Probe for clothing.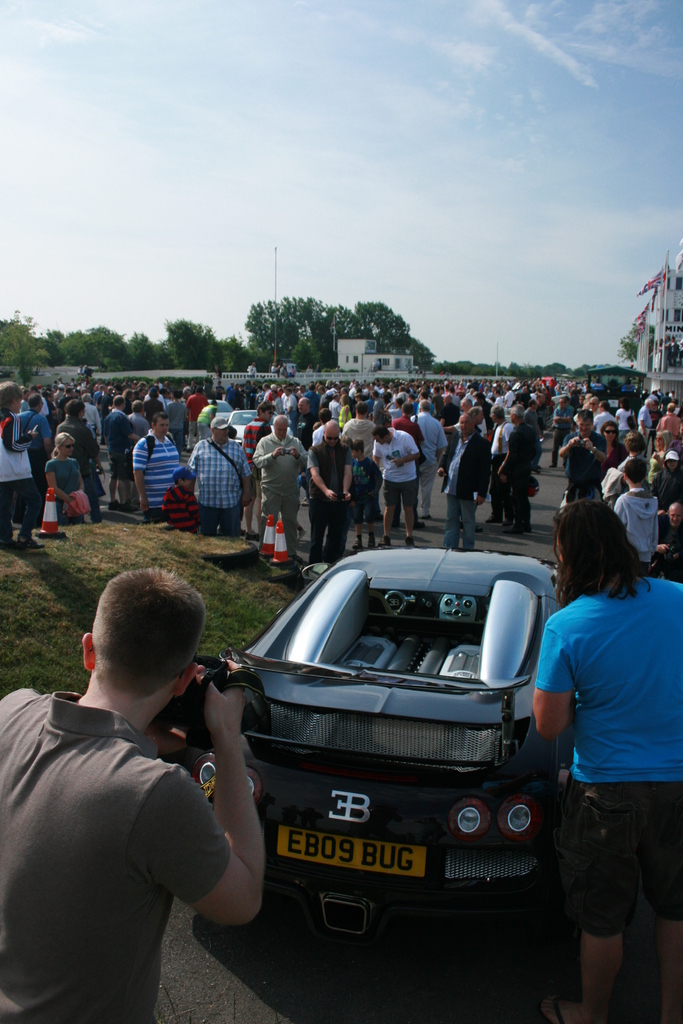
Probe result: x1=559, y1=431, x2=602, y2=509.
